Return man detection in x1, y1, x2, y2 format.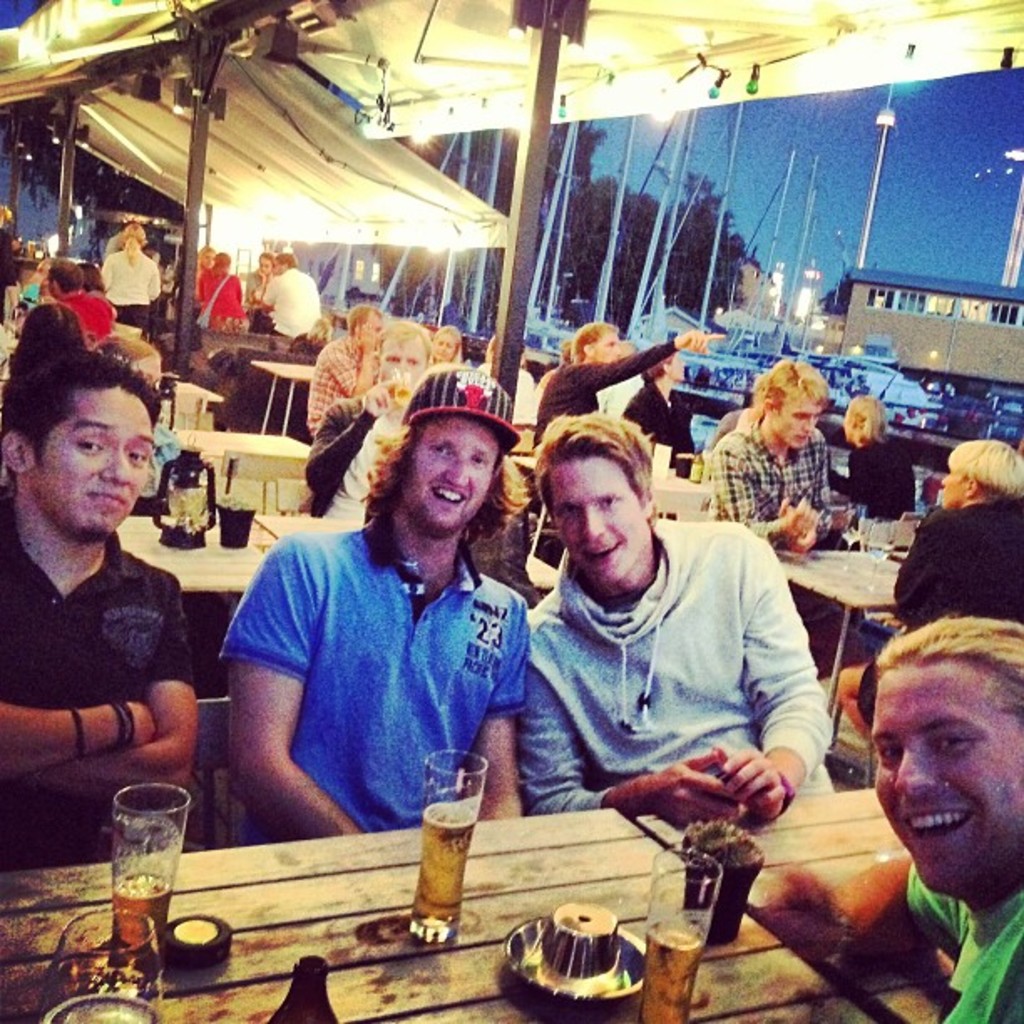
261, 248, 321, 353.
